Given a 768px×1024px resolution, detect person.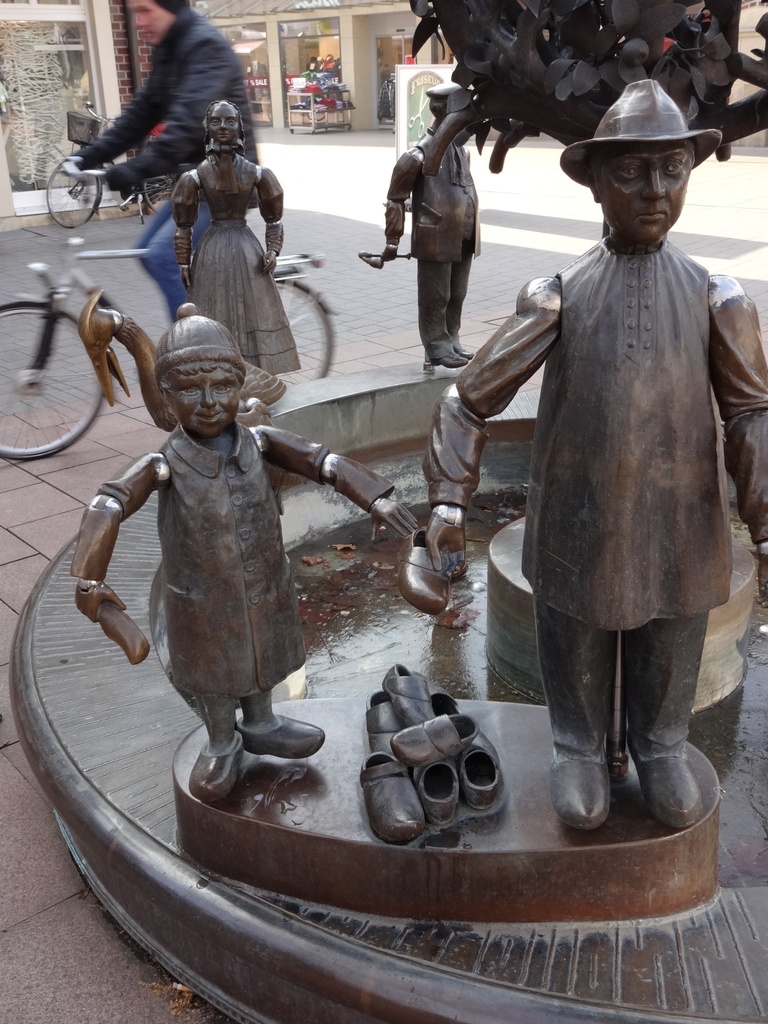
[66,287,419,798].
